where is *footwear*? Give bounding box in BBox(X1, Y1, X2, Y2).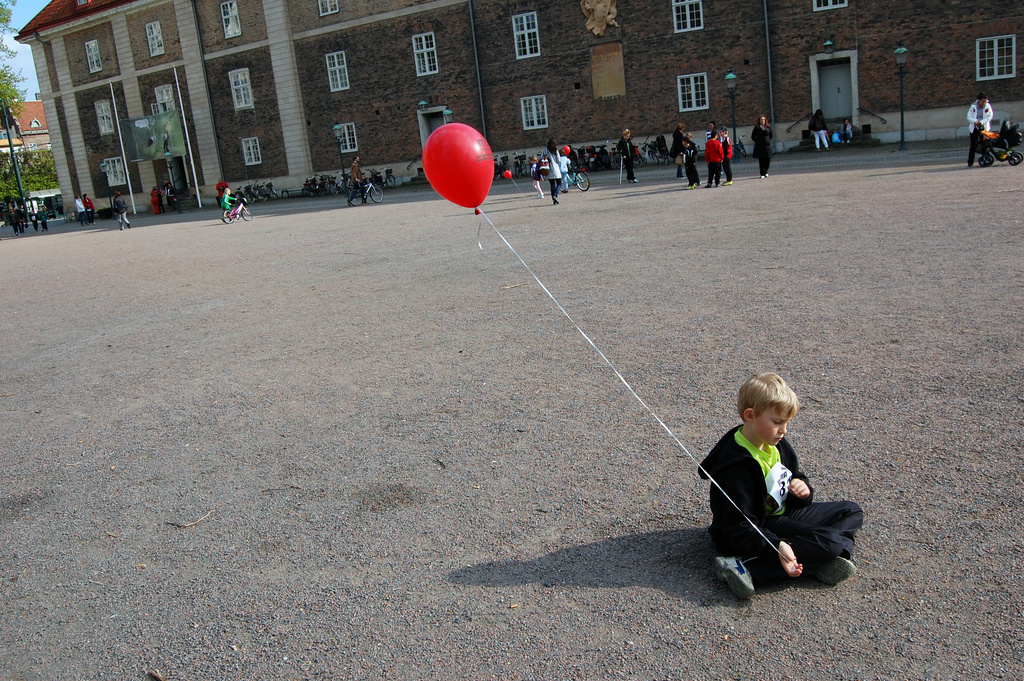
BBox(808, 555, 856, 584).
